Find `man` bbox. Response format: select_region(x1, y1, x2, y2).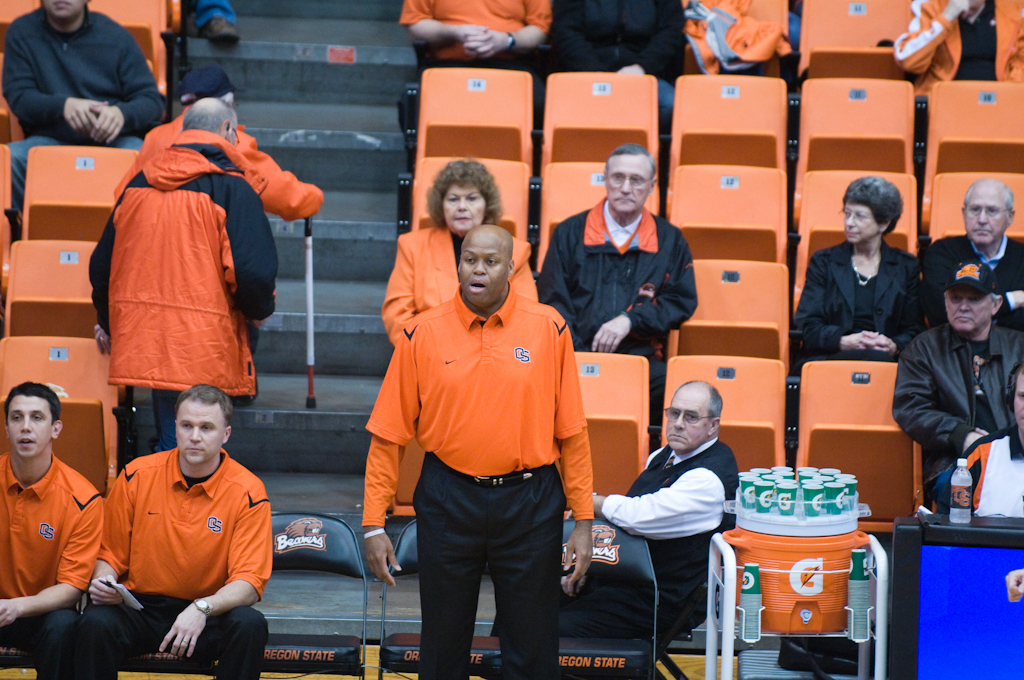
select_region(354, 218, 597, 679).
